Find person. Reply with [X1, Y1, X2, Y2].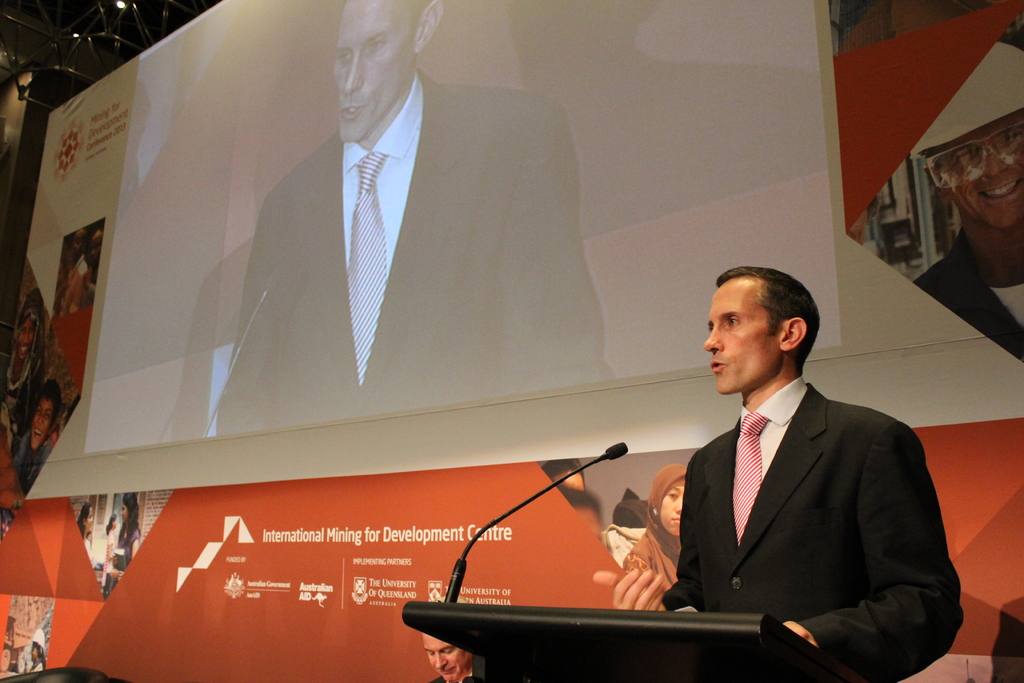
[209, 0, 614, 431].
